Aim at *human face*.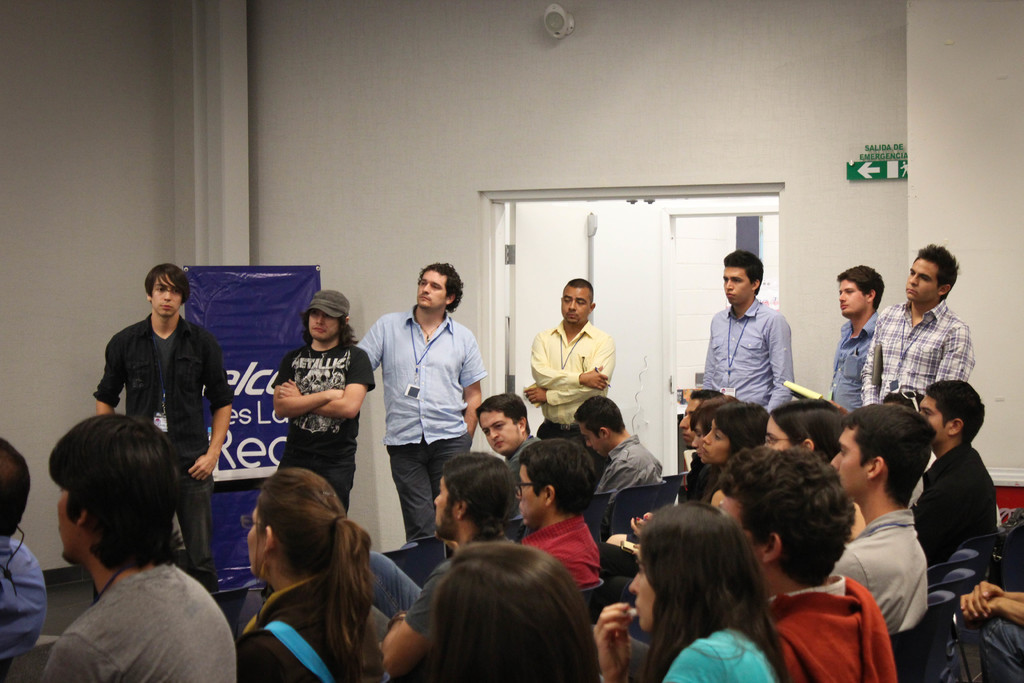
Aimed at {"left": 626, "top": 561, "right": 659, "bottom": 632}.
